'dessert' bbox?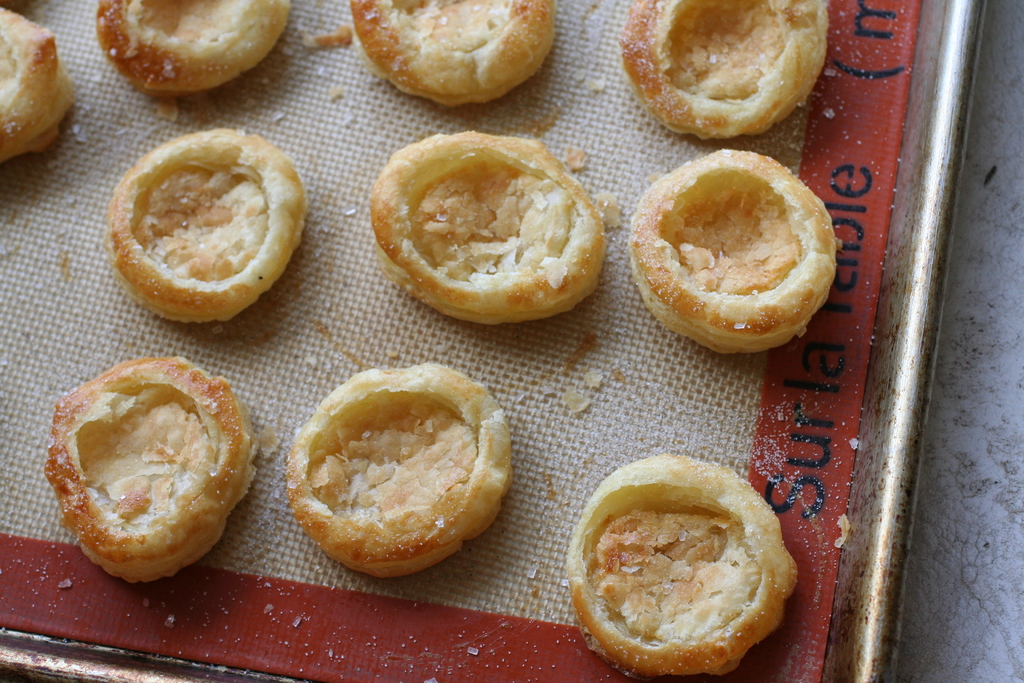
<region>49, 355, 256, 583</region>
